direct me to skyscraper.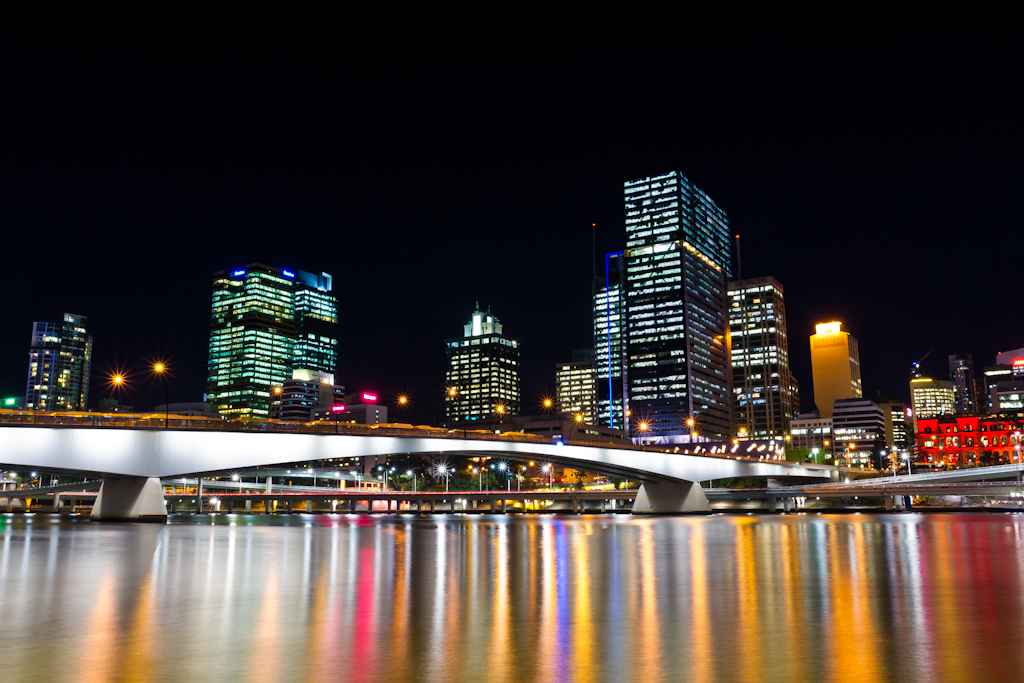
Direction: [left=594, top=282, right=631, bottom=434].
